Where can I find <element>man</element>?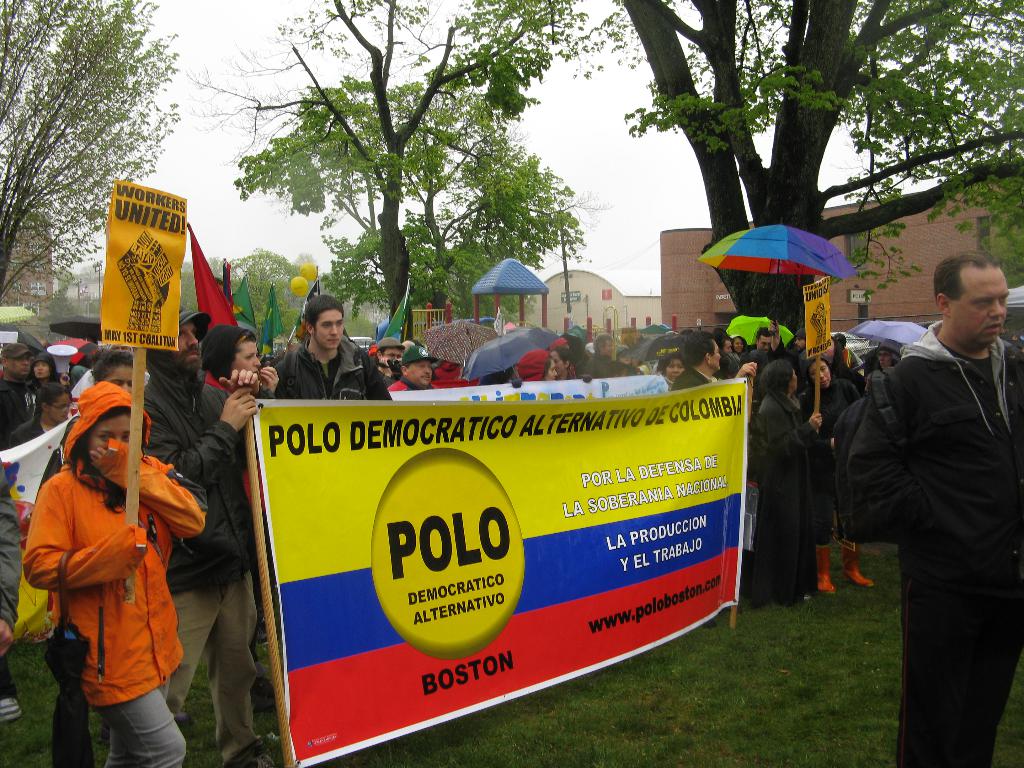
You can find it at rect(275, 298, 398, 401).
